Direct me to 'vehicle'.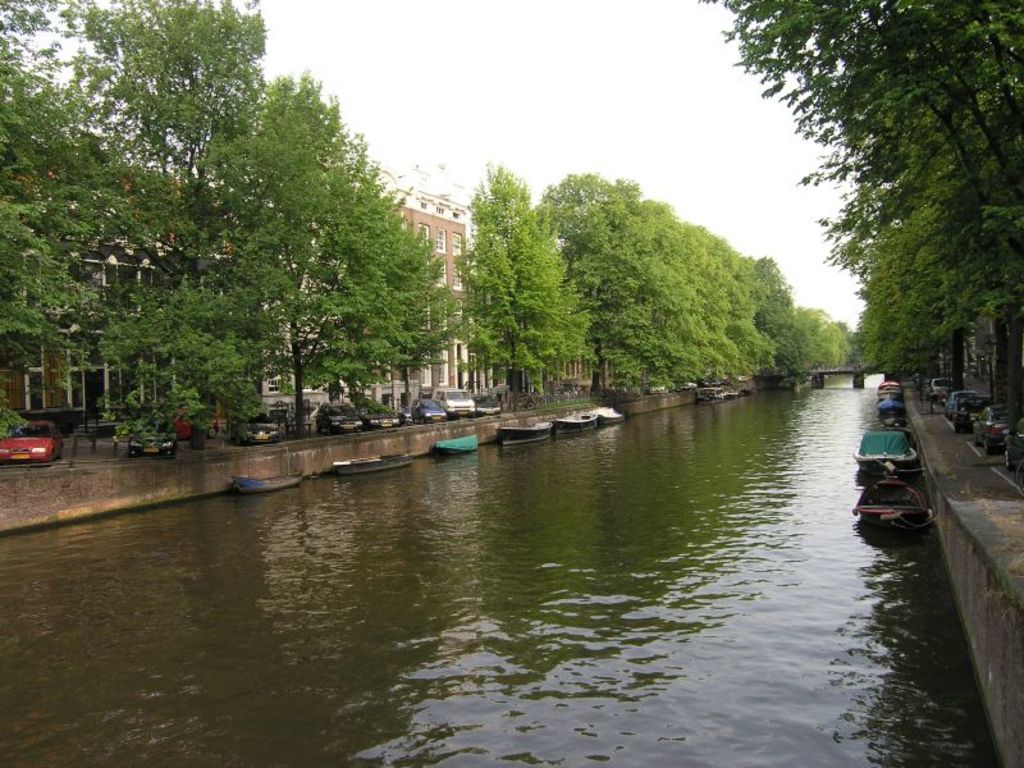
Direction: (x1=165, y1=407, x2=223, y2=444).
